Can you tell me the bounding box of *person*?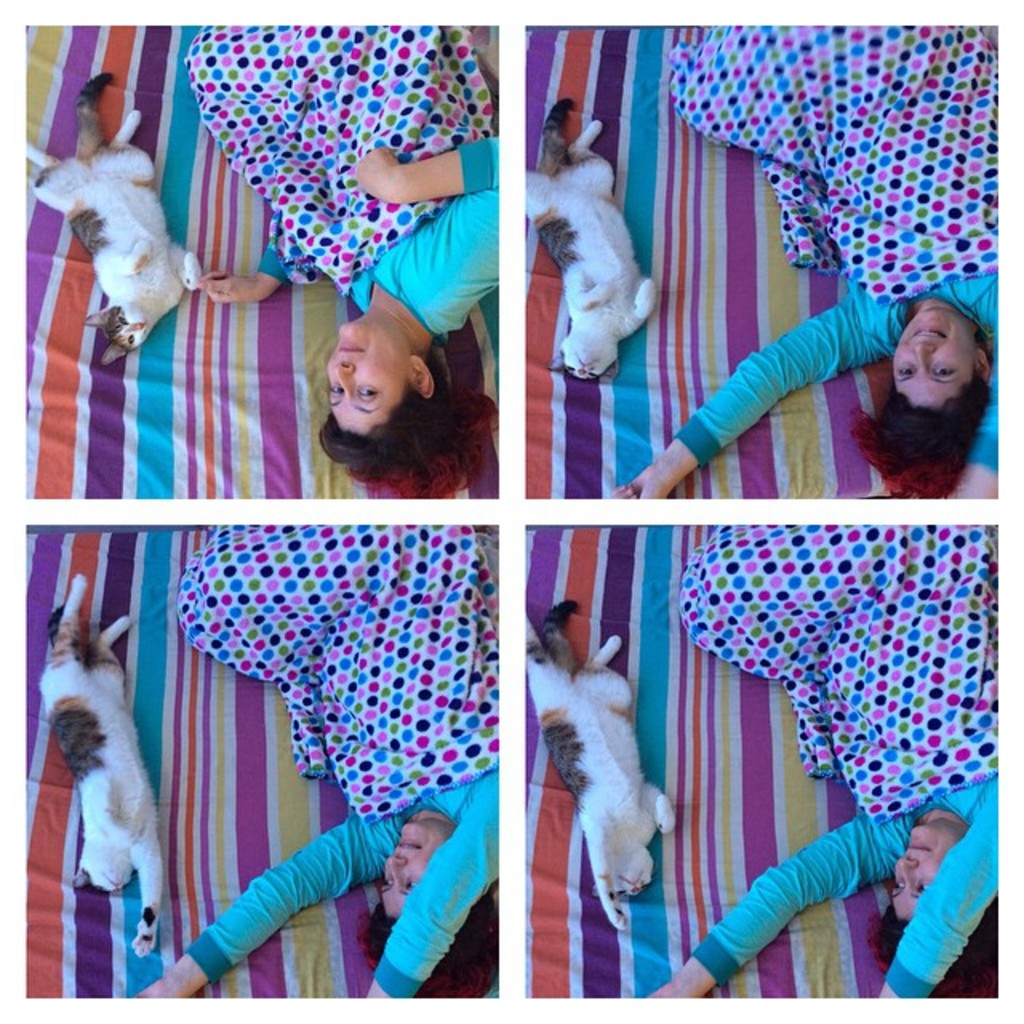
603, 24, 1005, 504.
